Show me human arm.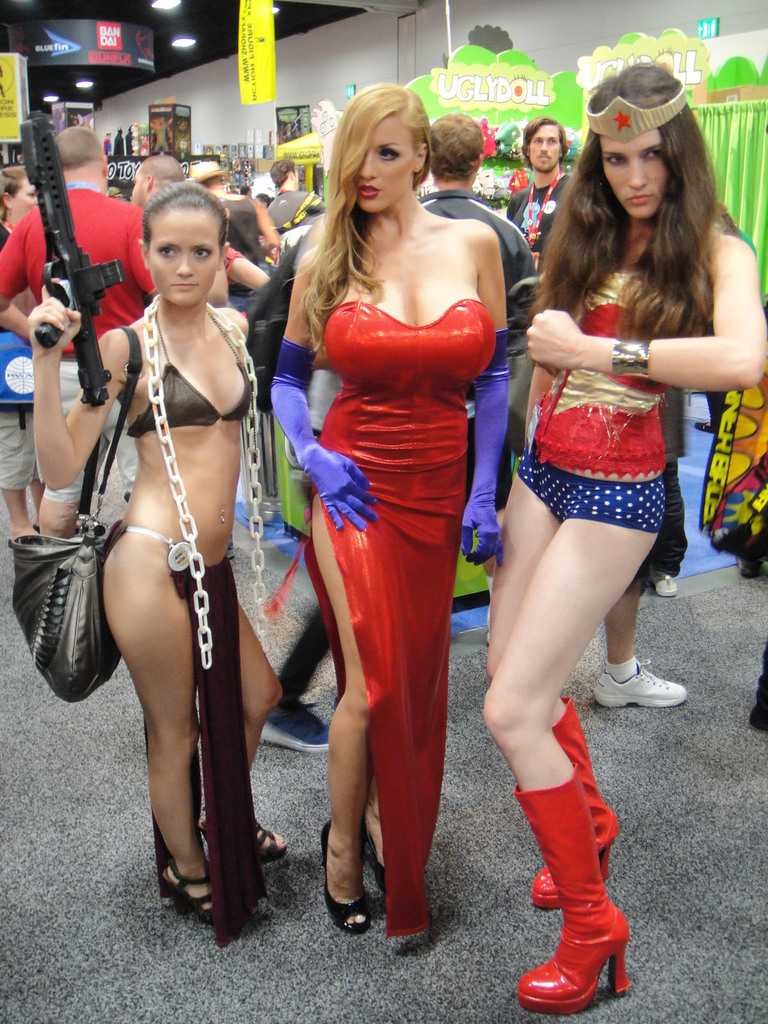
human arm is here: region(269, 237, 367, 522).
